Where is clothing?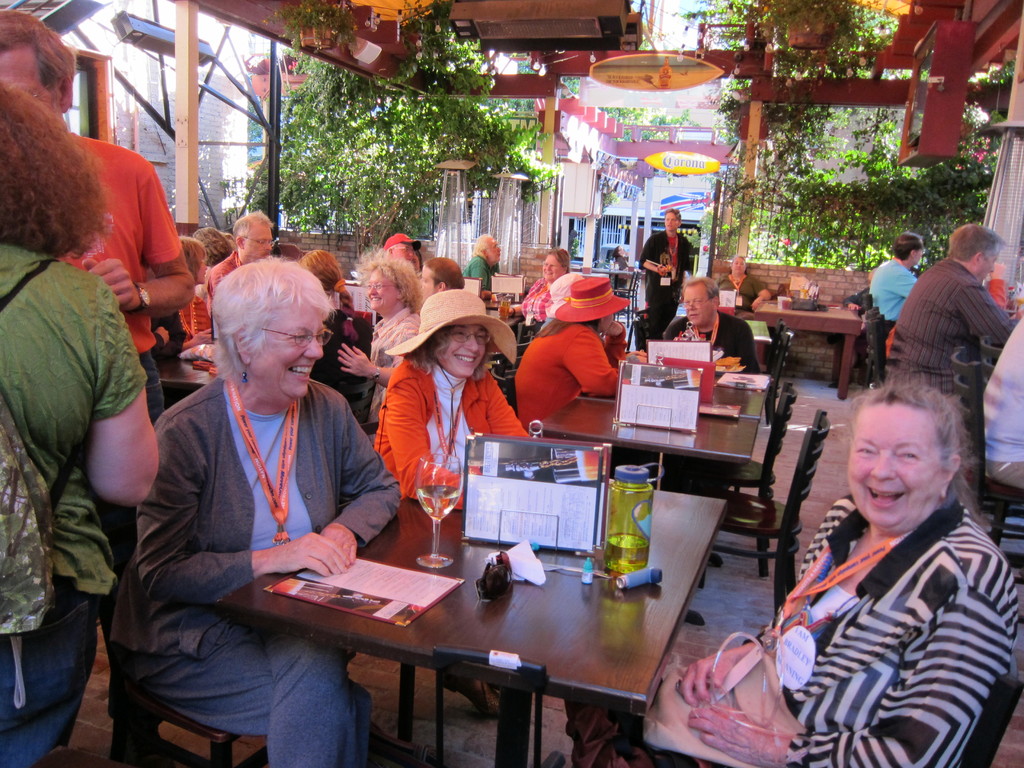
x1=370, y1=357, x2=532, y2=512.
